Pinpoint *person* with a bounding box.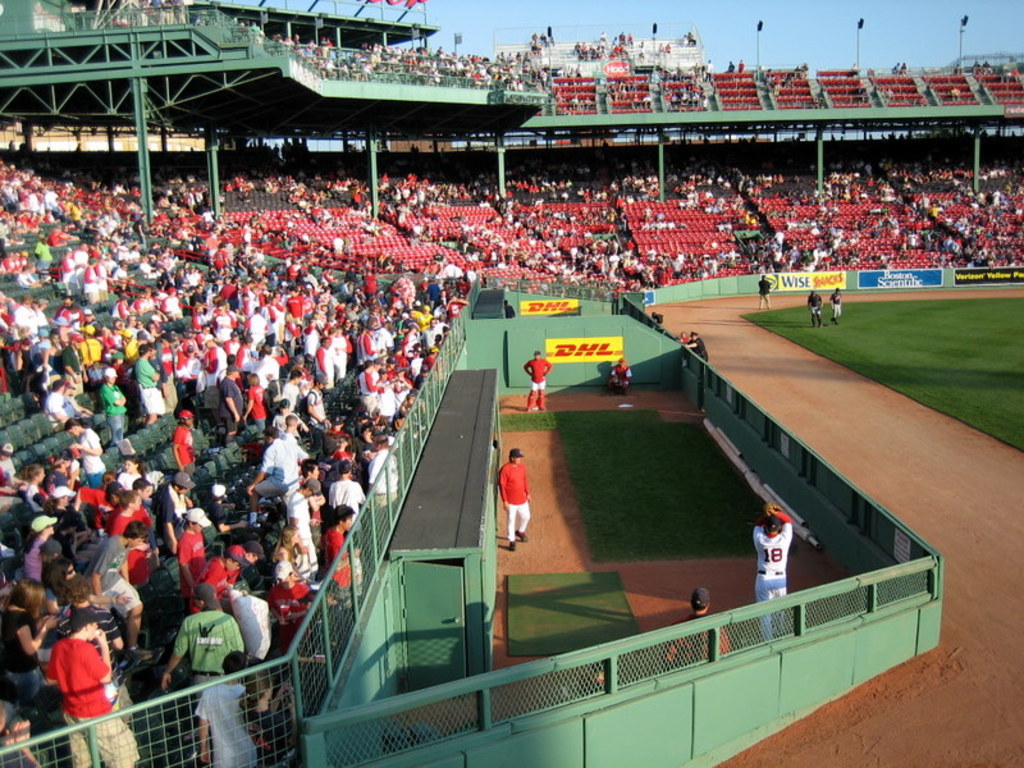
753, 506, 791, 640.
